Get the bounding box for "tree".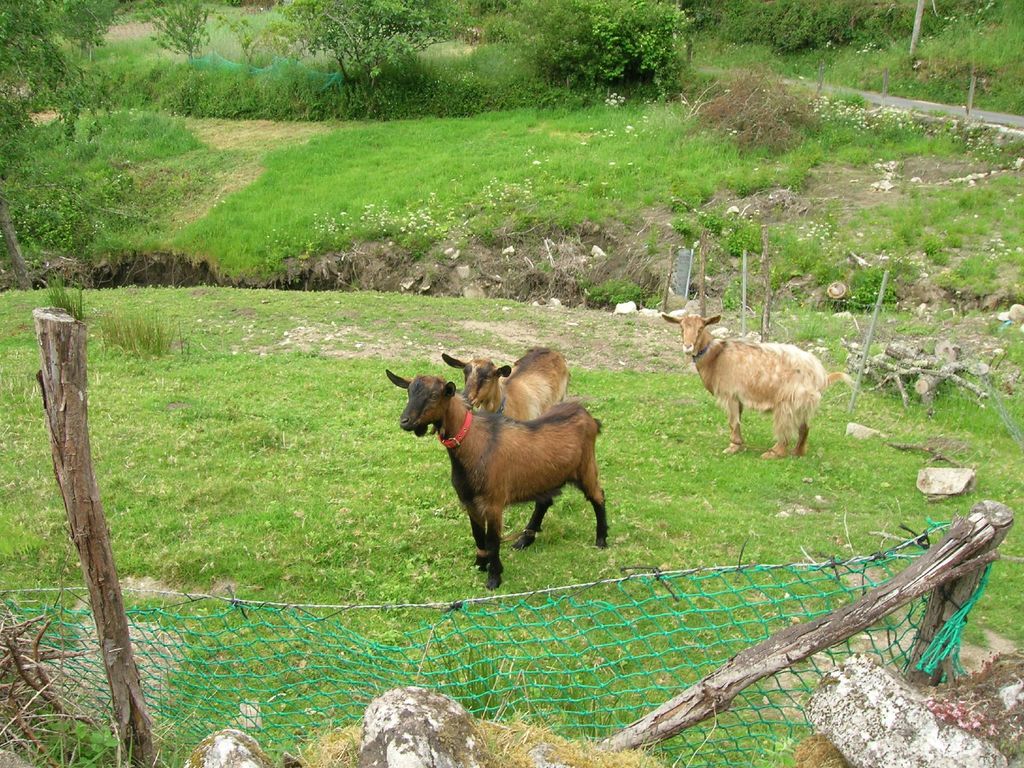
<region>250, 0, 468, 90</region>.
